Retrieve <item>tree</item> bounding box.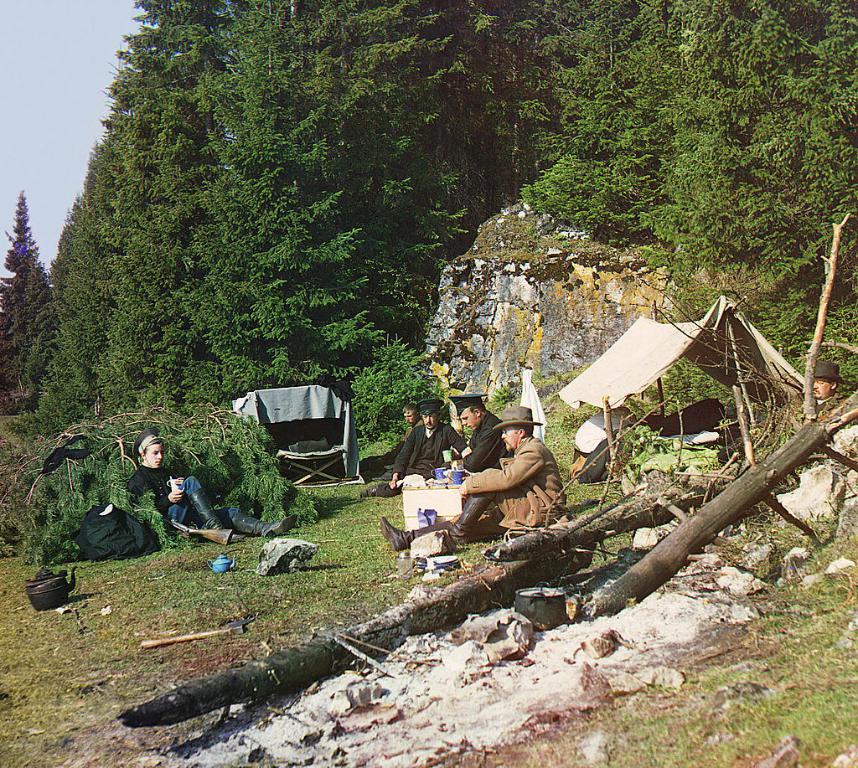
Bounding box: pyautogui.locateOnScreen(0, 183, 69, 413).
